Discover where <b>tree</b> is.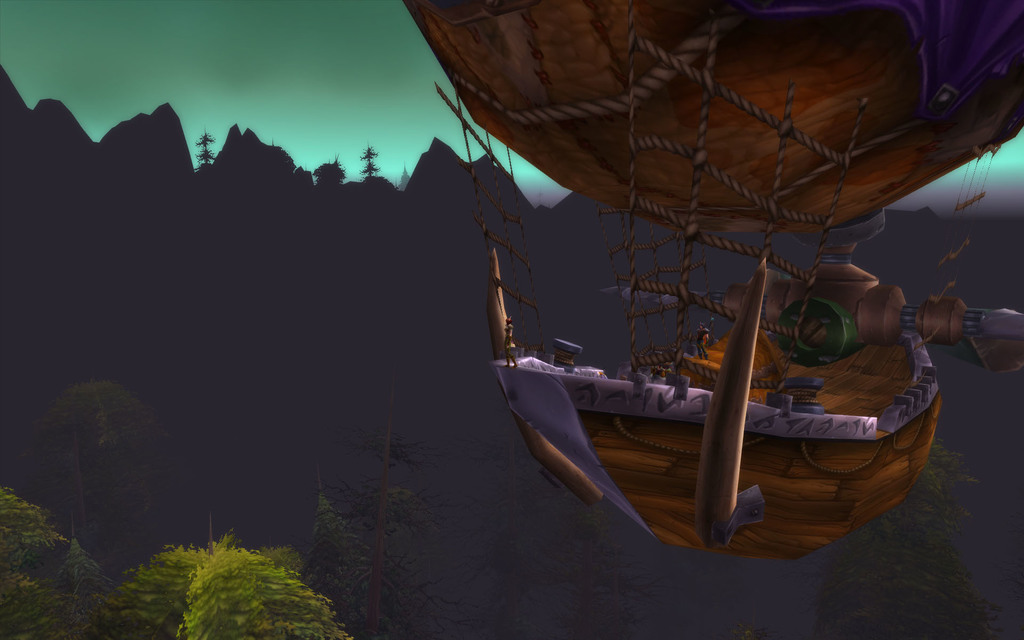
Discovered at box(352, 147, 385, 182).
